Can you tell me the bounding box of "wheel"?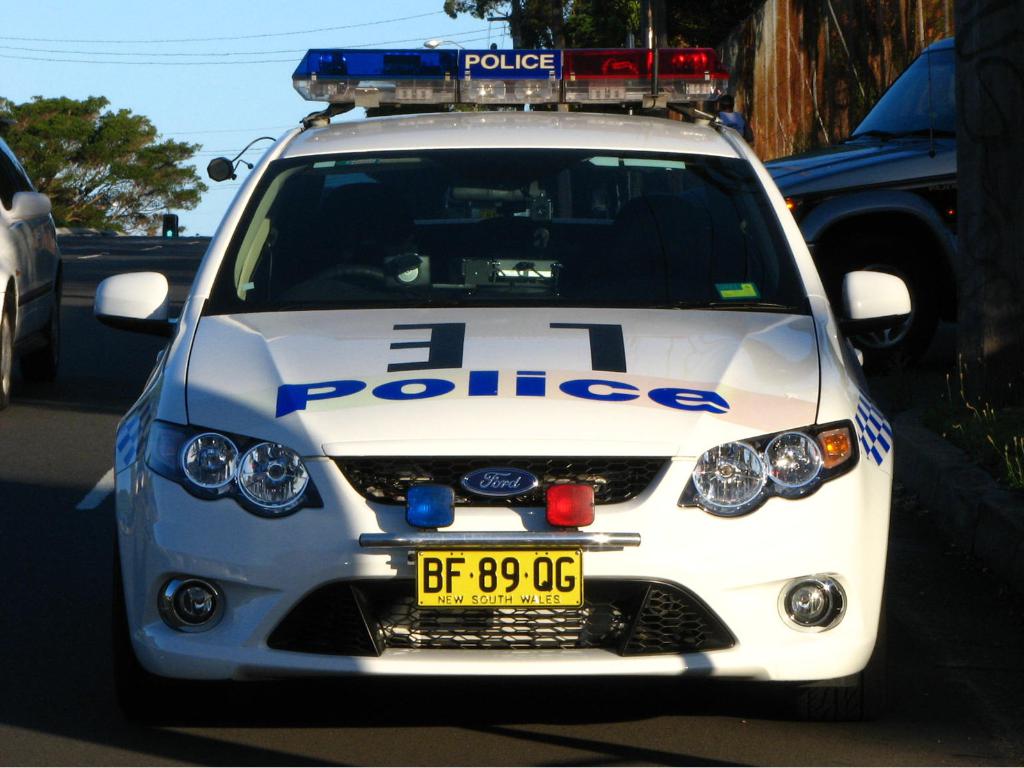
(42,294,62,387).
